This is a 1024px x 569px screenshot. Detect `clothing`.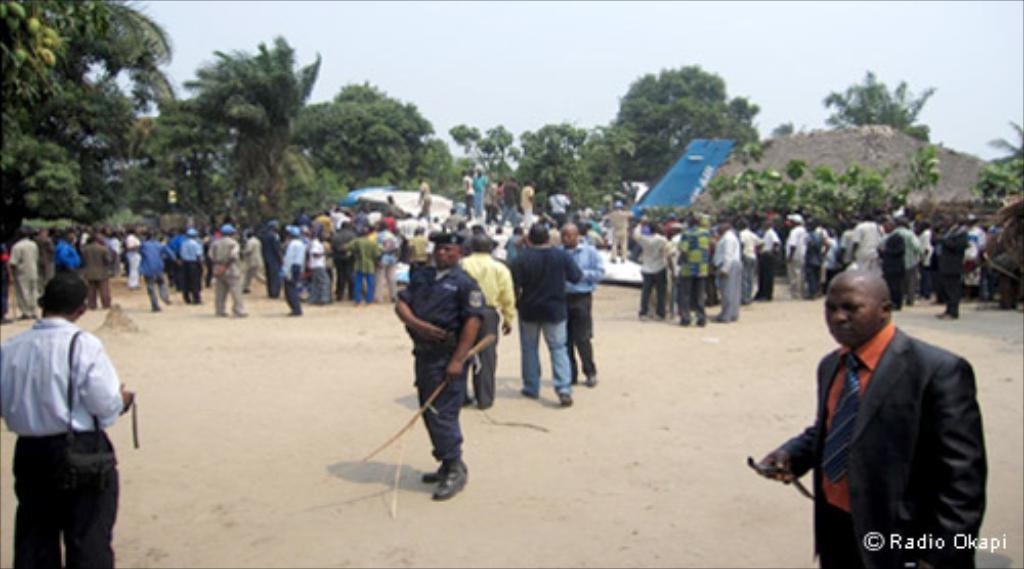
<box>119,235,141,278</box>.
